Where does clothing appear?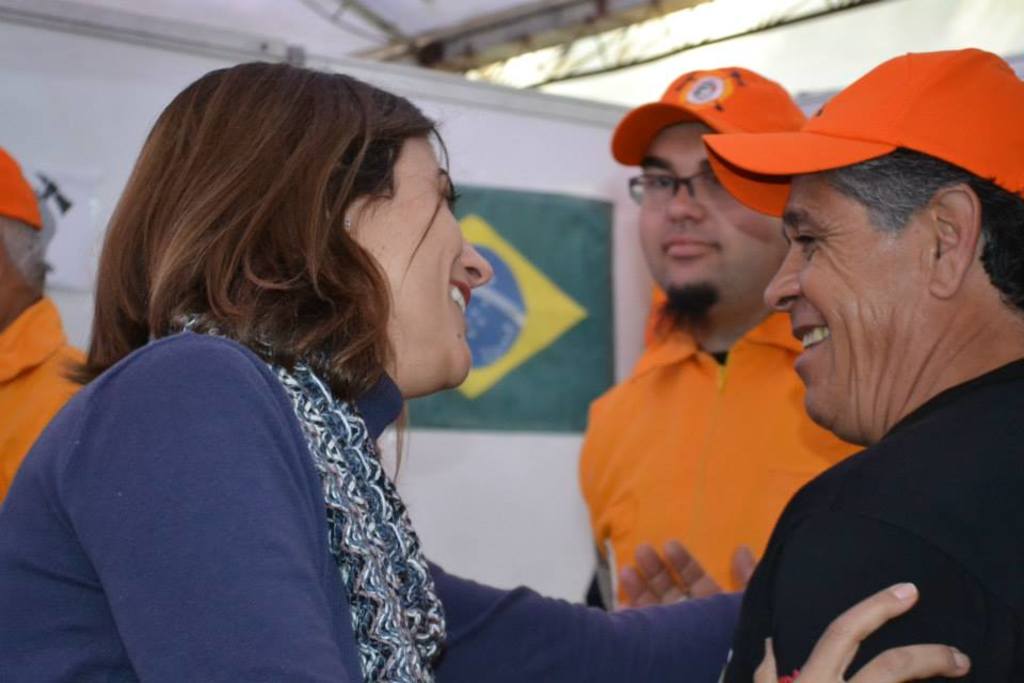
Appears at x1=0, y1=282, x2=766, y2=682.
